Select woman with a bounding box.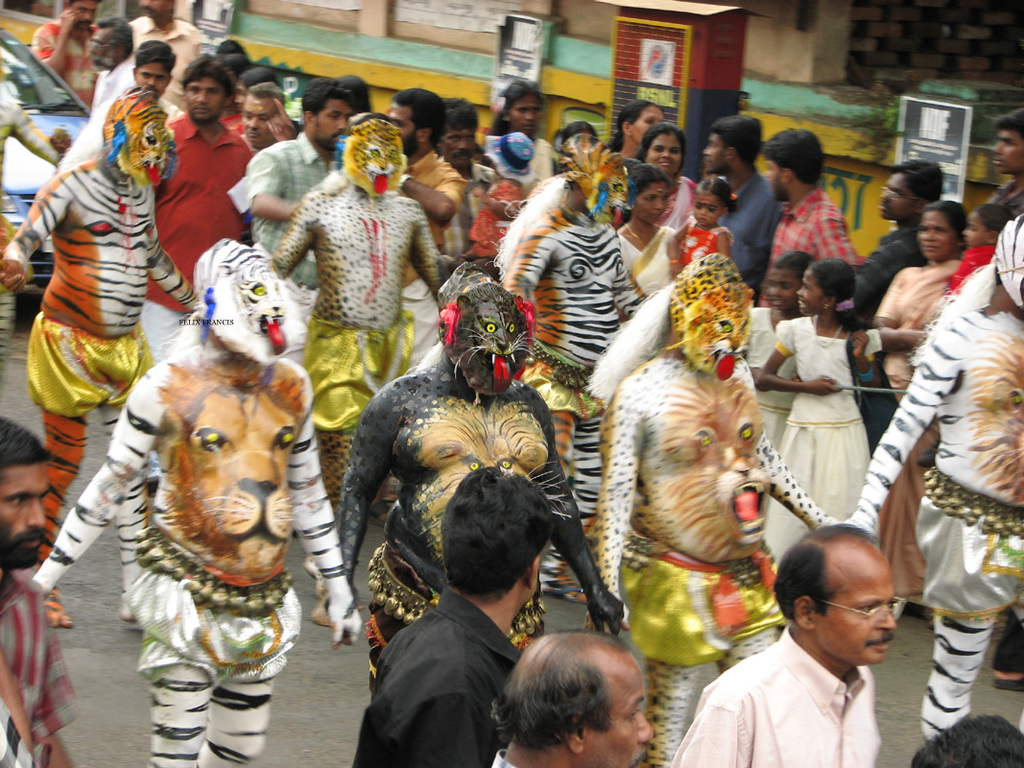
607,99,672,166.
